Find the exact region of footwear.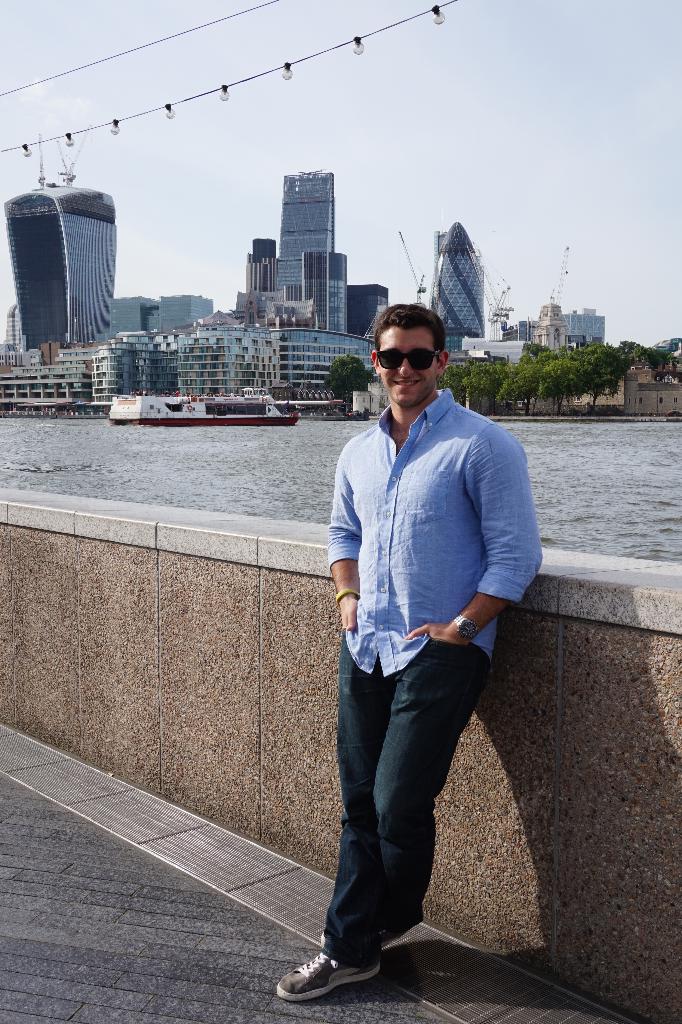
Exact region: 314/901/426/954.
